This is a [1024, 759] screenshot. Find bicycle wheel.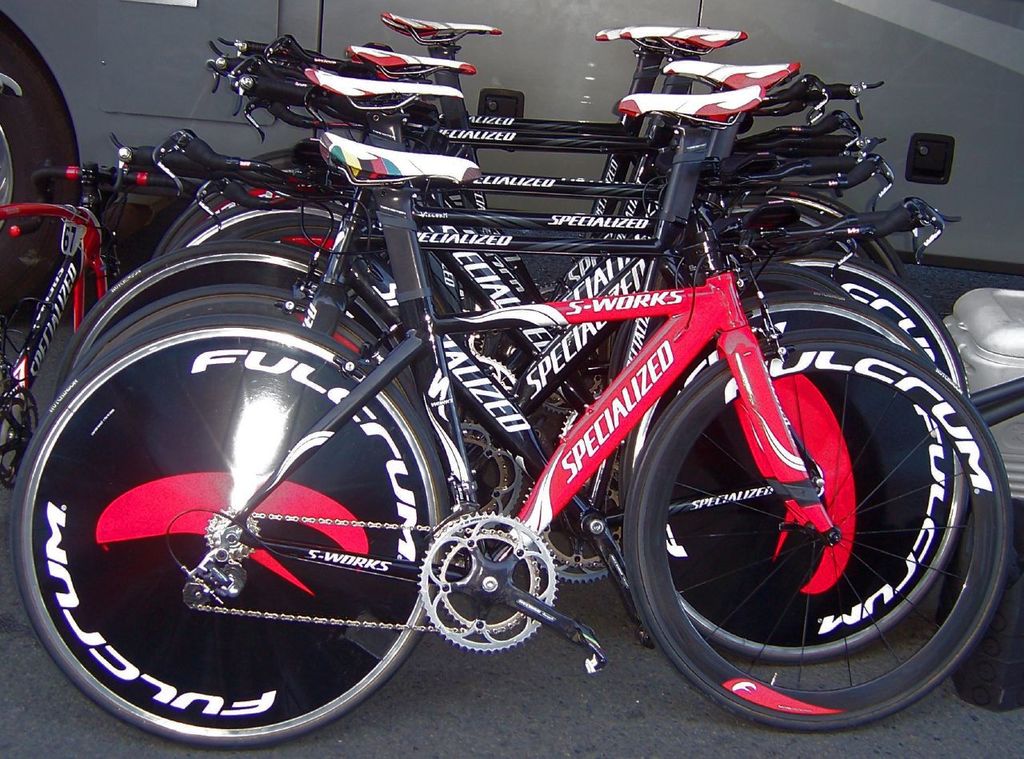
Bounding box: {"x1": 710, "y1": 256, "x2": 864, "y2": 306}.
